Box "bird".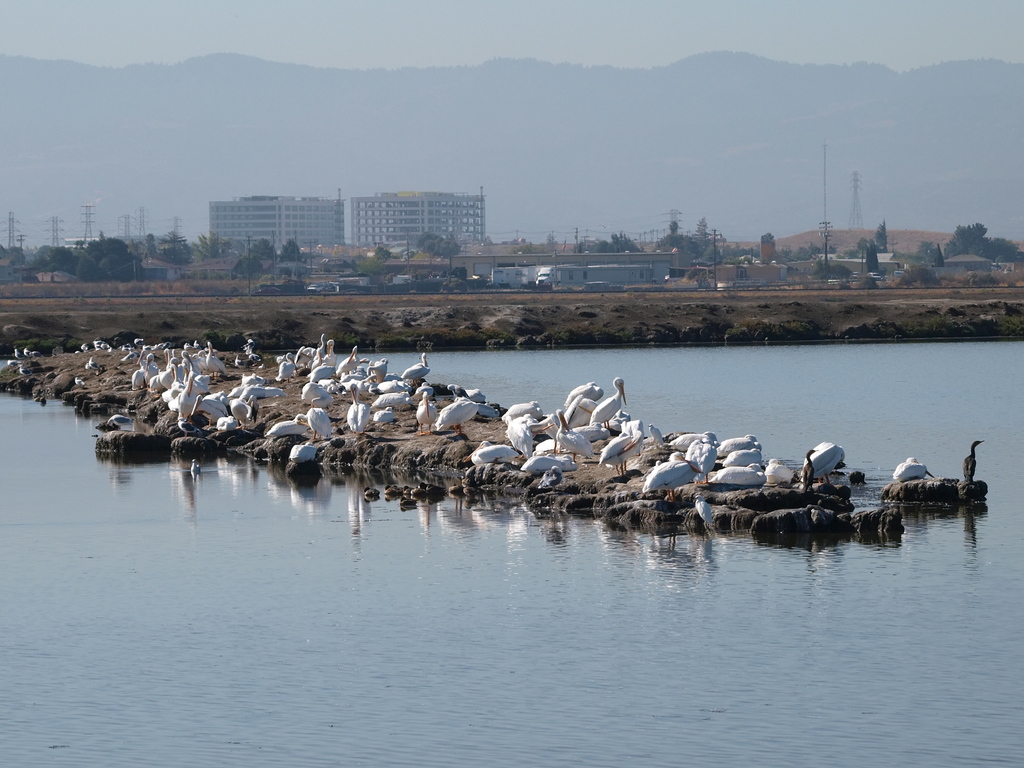
detection(444, 484, 465, 503).
